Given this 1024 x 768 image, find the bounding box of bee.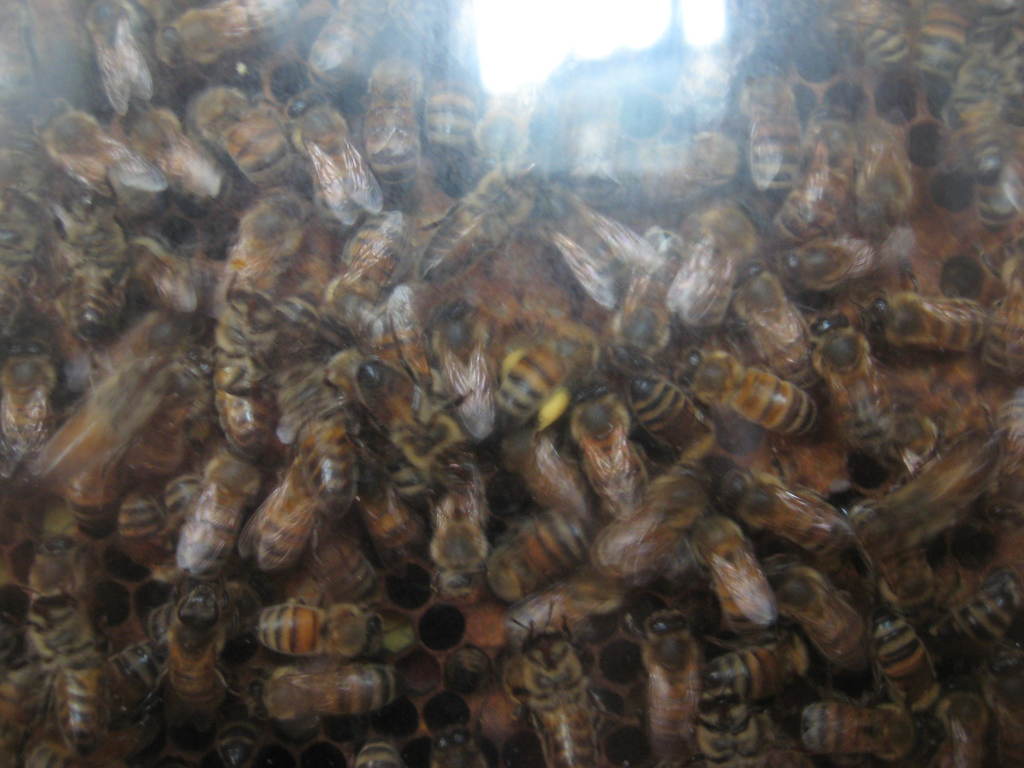
x1=749 y1=0 x2=826 y2=72.
